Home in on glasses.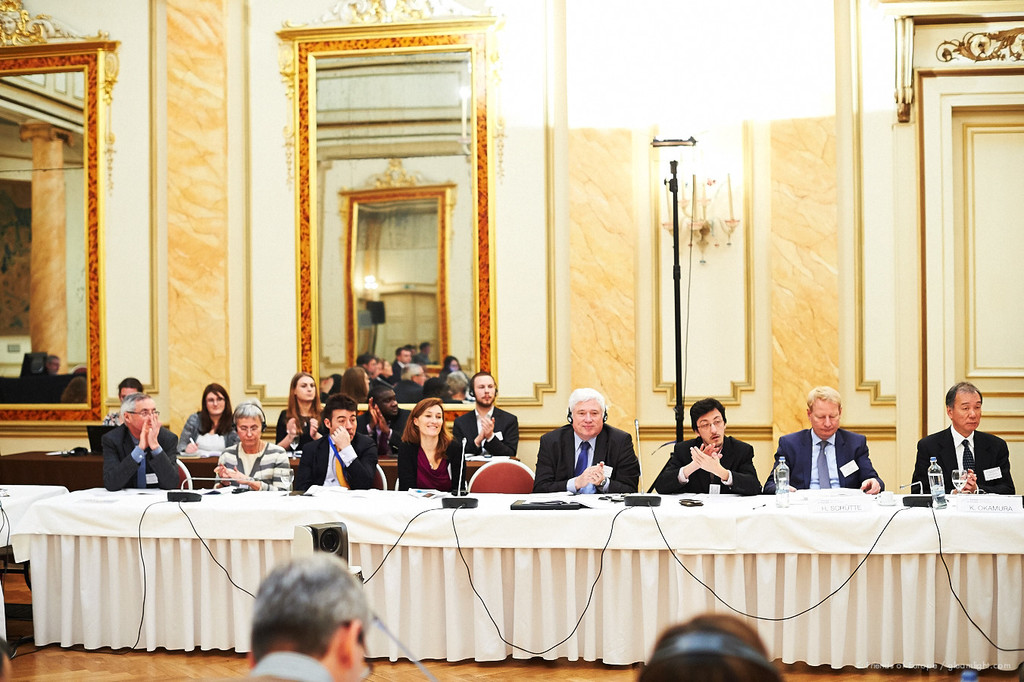
Homed in at (126, 409, 161, 418).
